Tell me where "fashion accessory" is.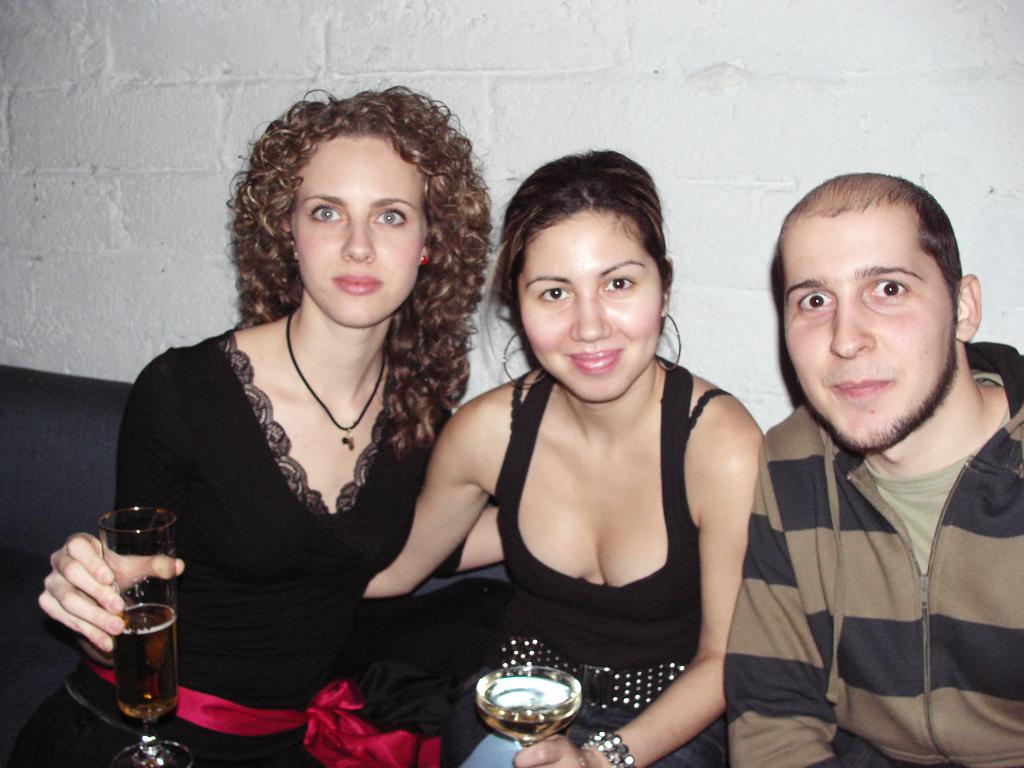
"fashion accessory" is at (502,327,550,390).
